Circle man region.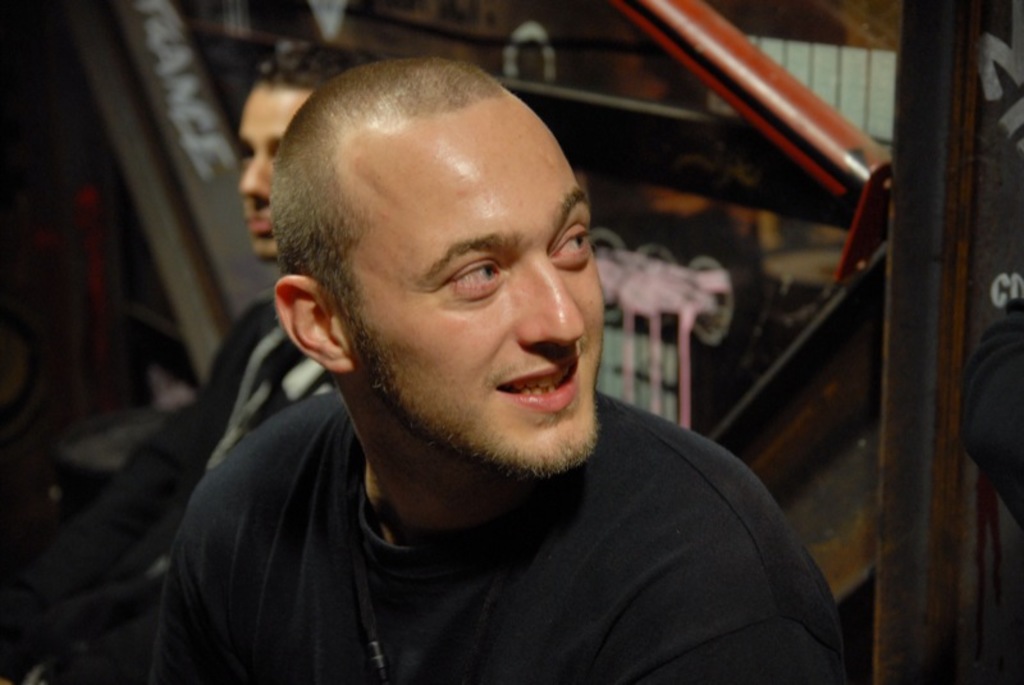
Region: rect(0, 42, 362, 684).
